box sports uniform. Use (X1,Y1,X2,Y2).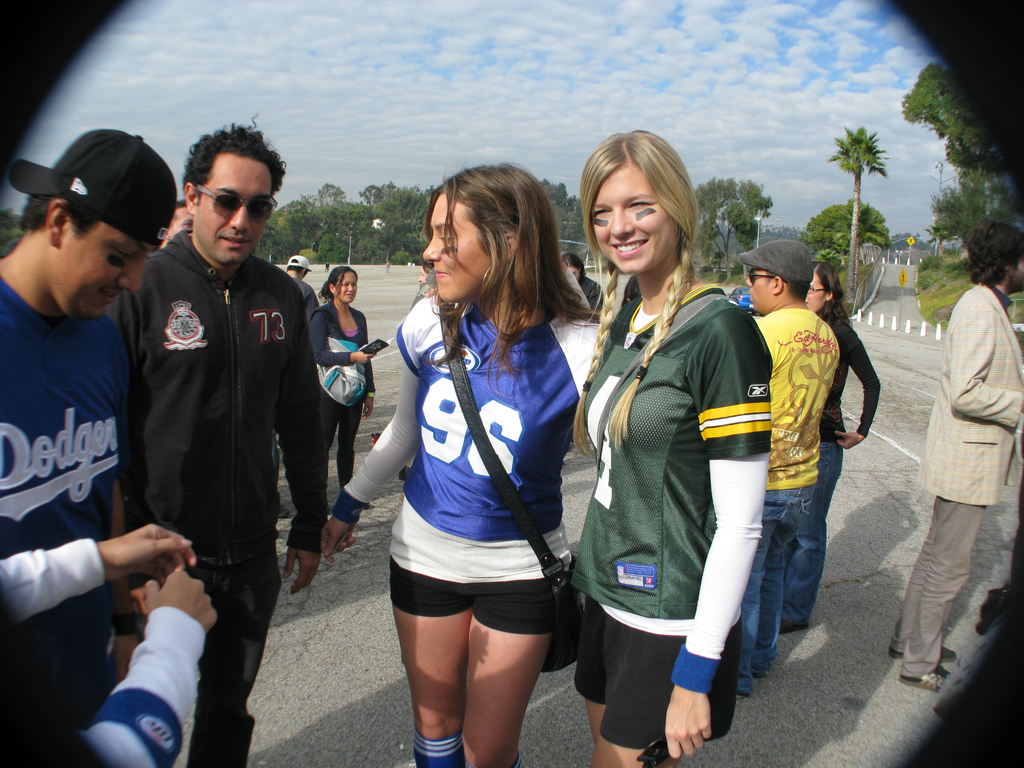
(99,229,332,760).
